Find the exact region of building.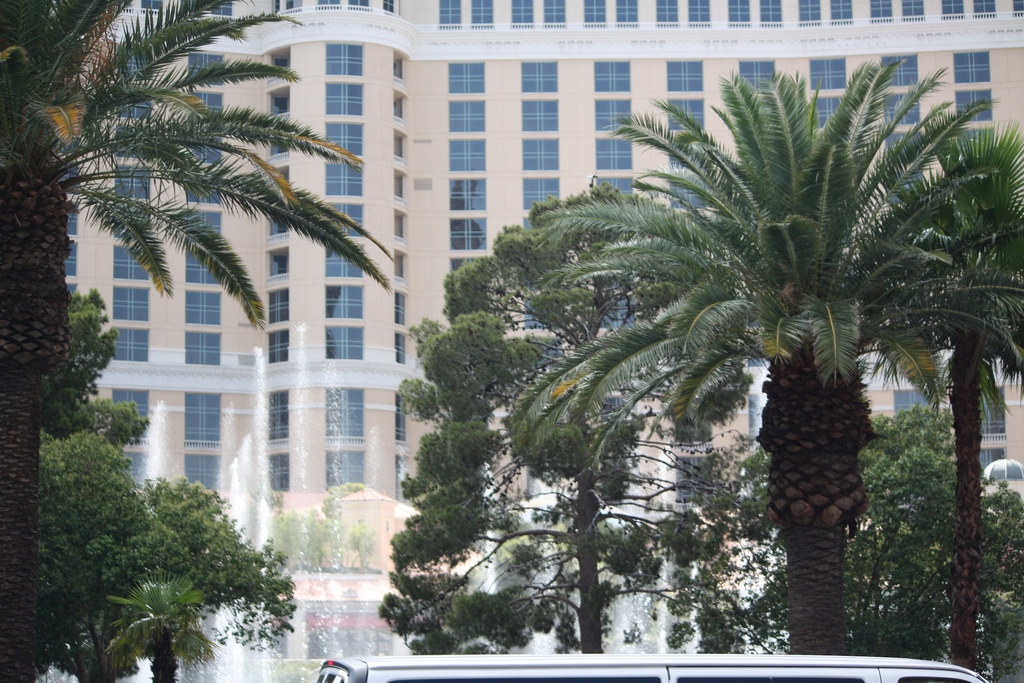
Exact region: (x1=53, y1=0, x2=1023, y2=659).
